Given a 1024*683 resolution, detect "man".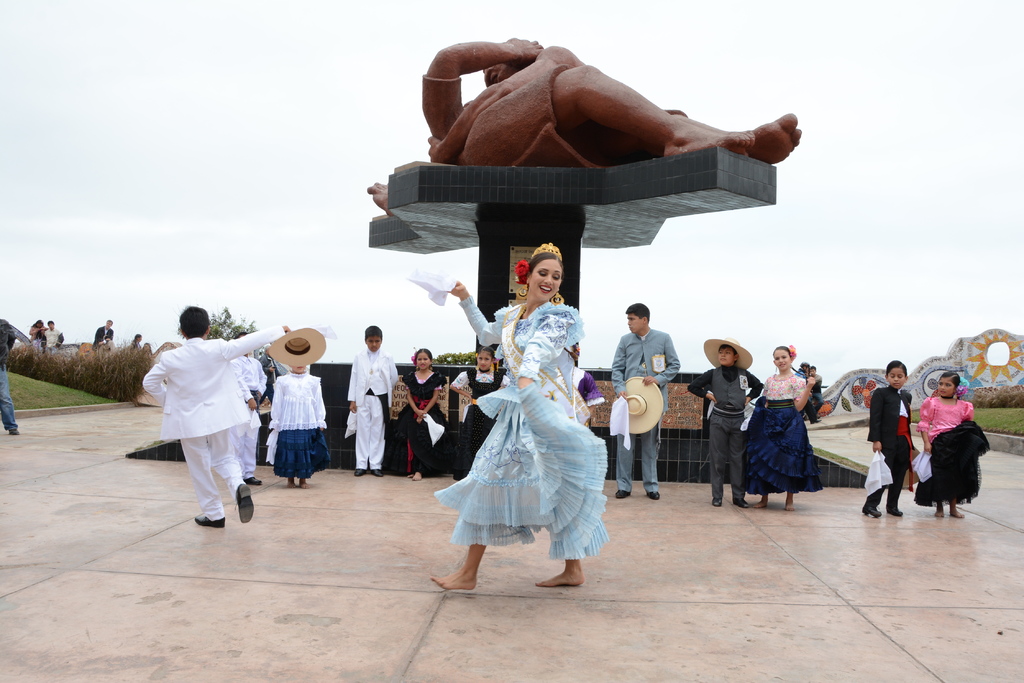
rect(140, 303, 268, 533).
